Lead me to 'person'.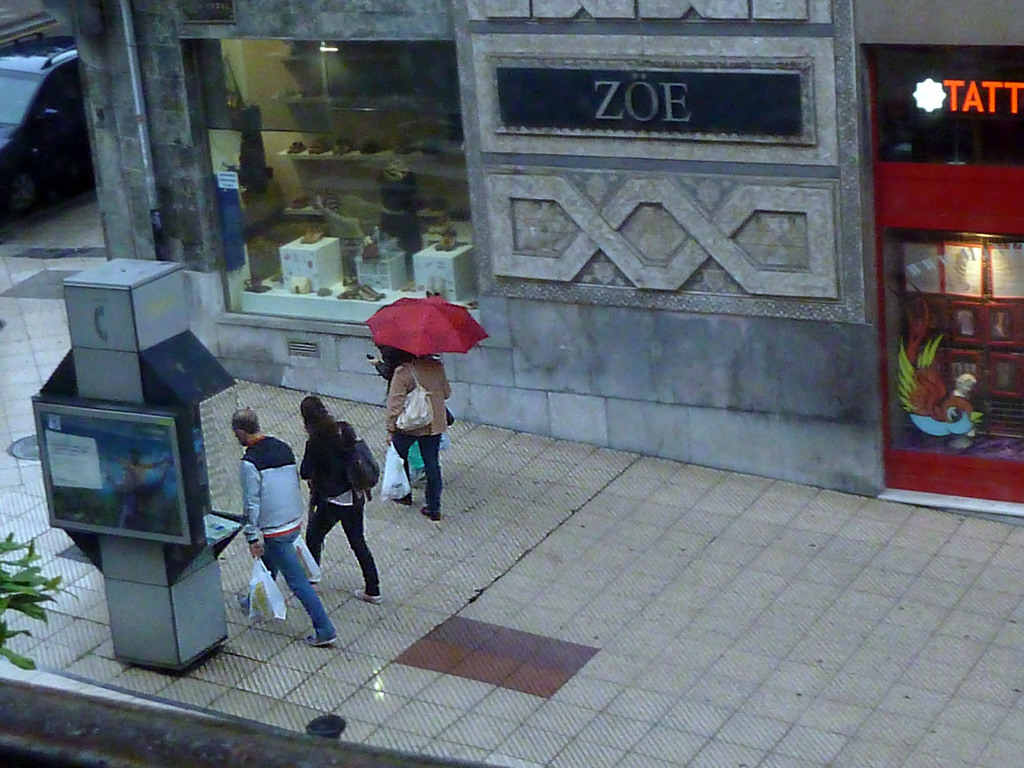
Lead to rect(305, 395, 385, 598).
